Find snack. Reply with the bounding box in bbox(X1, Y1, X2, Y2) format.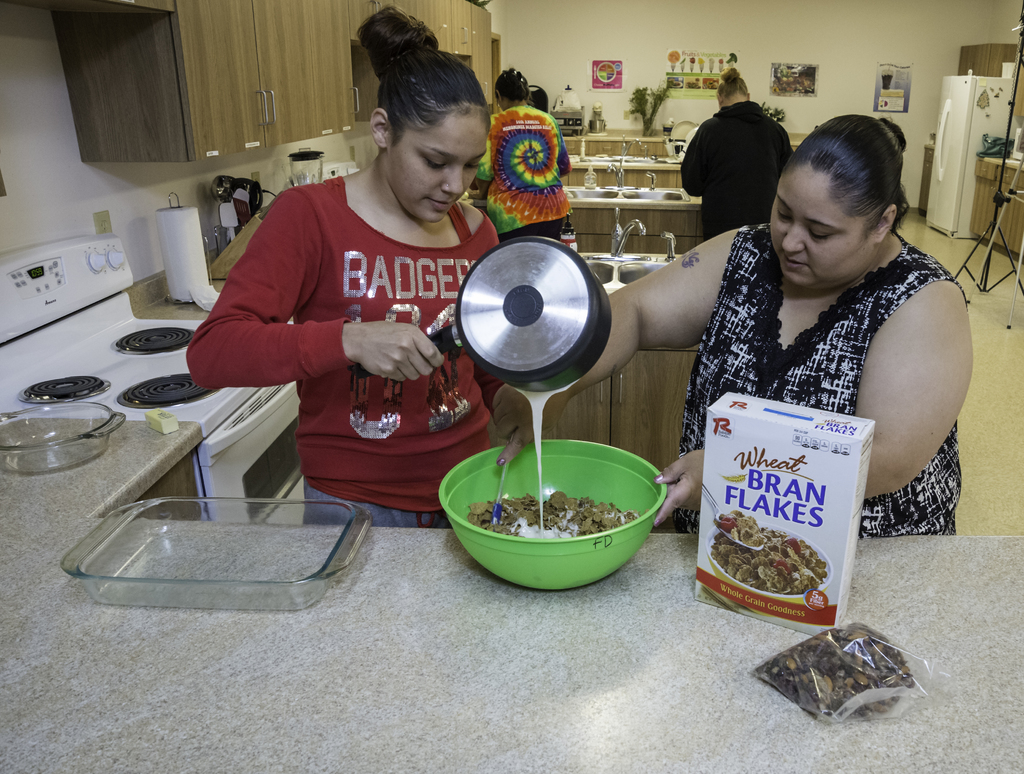
bbox(708, 504, 833, 599).
